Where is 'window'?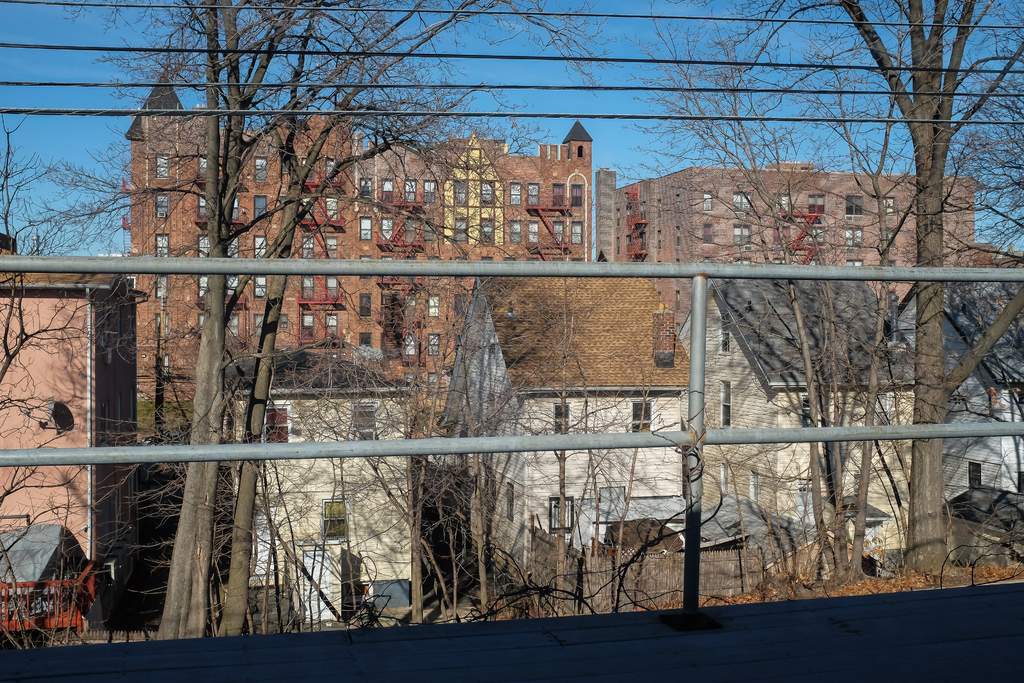
<region>625, 398, 649, 429</region>.
